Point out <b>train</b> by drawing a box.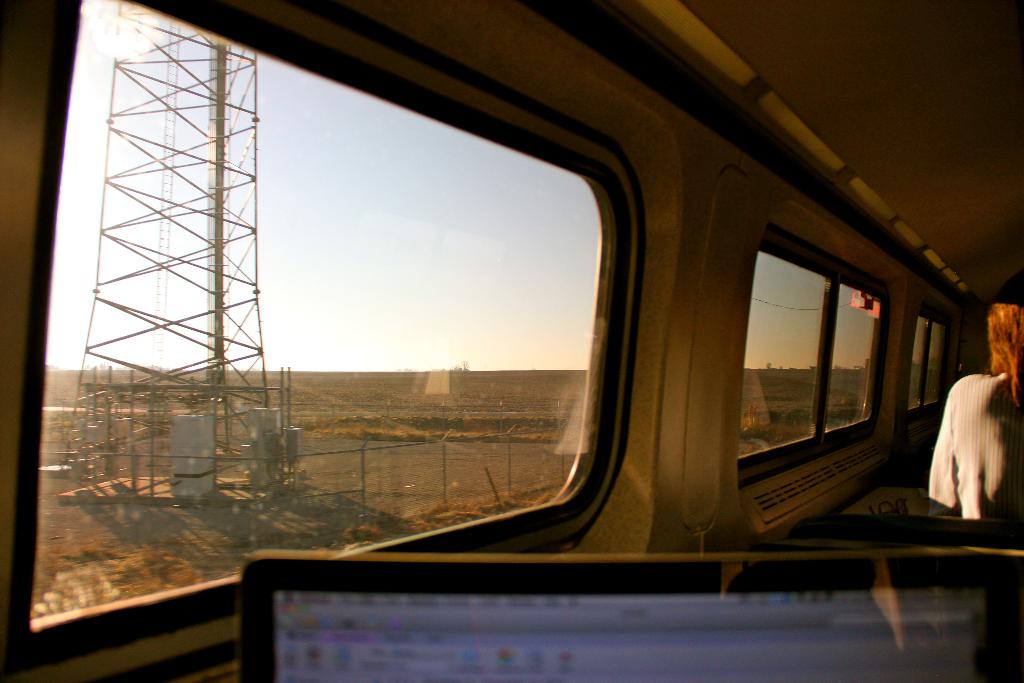
l=0, t=0, r=1023, b=682.
